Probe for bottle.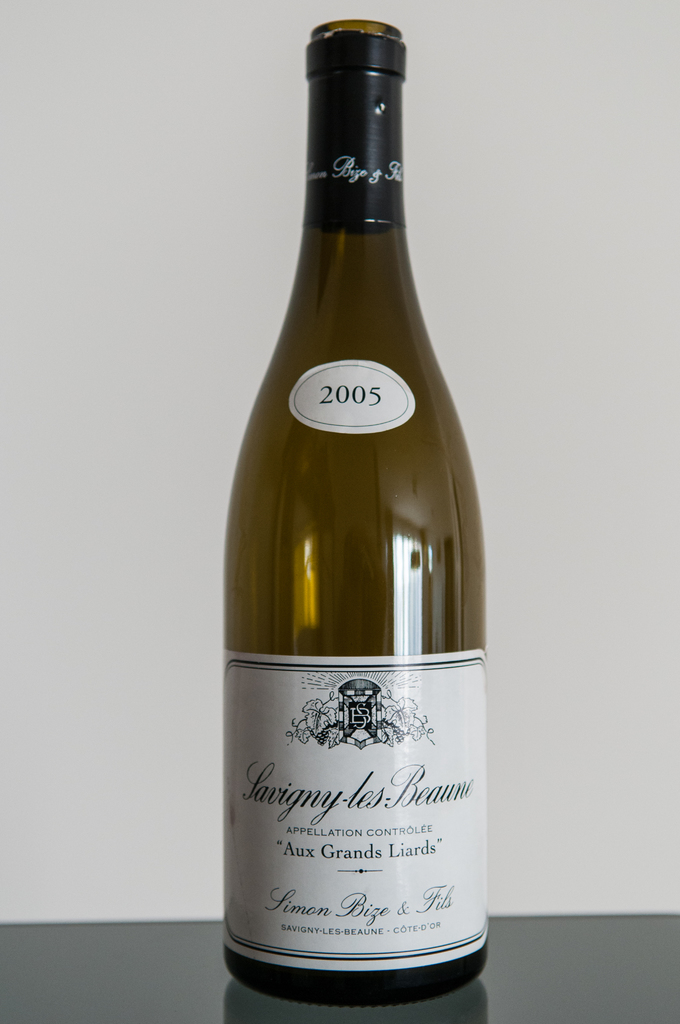
Probe result: bbox=(224, 21, 489, 1010).
